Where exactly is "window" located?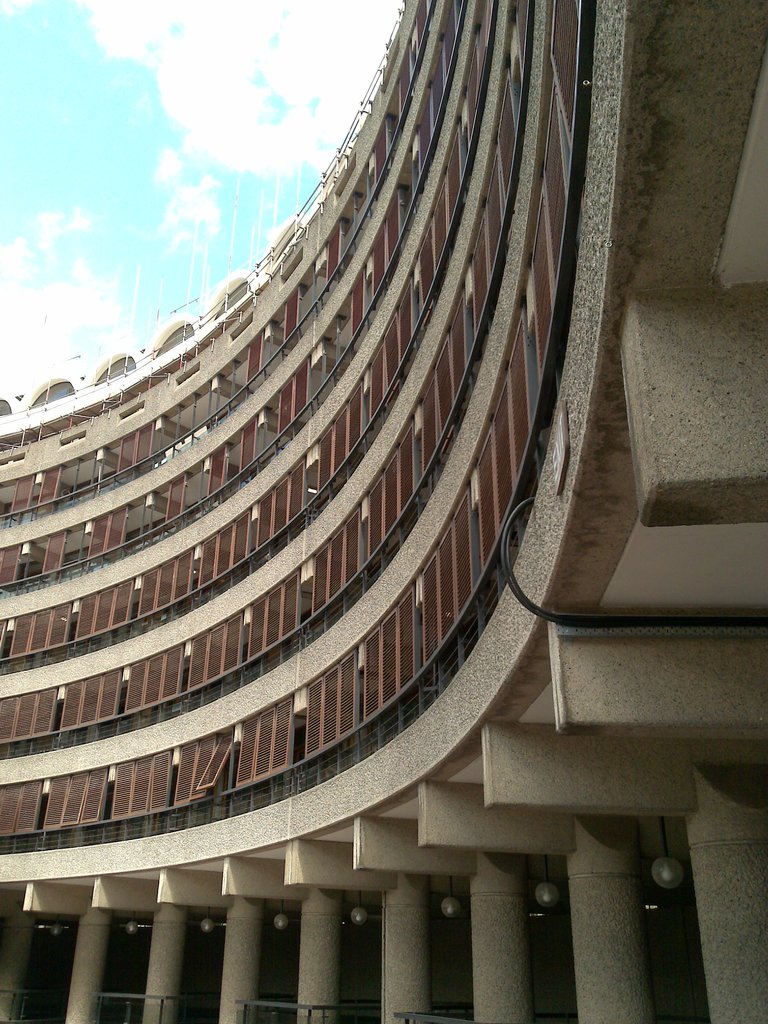
Its bounding box is [x1=145, y1=669, x2=188, y2=722].
